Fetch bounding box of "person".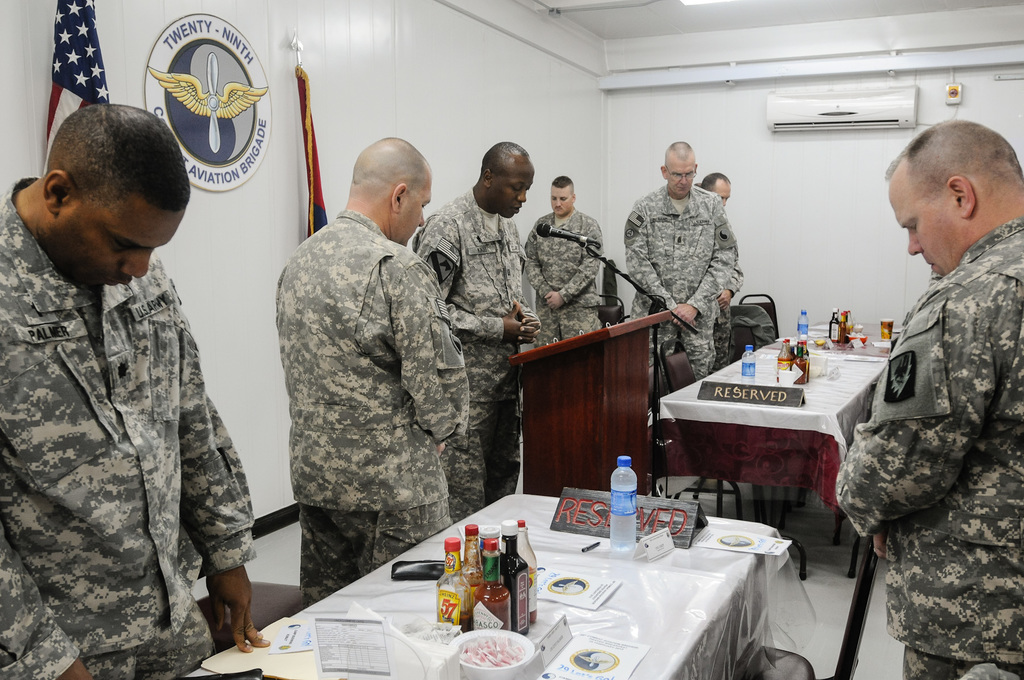
Bbox: <bbox>415, 142, 543, 526</bbox>.
